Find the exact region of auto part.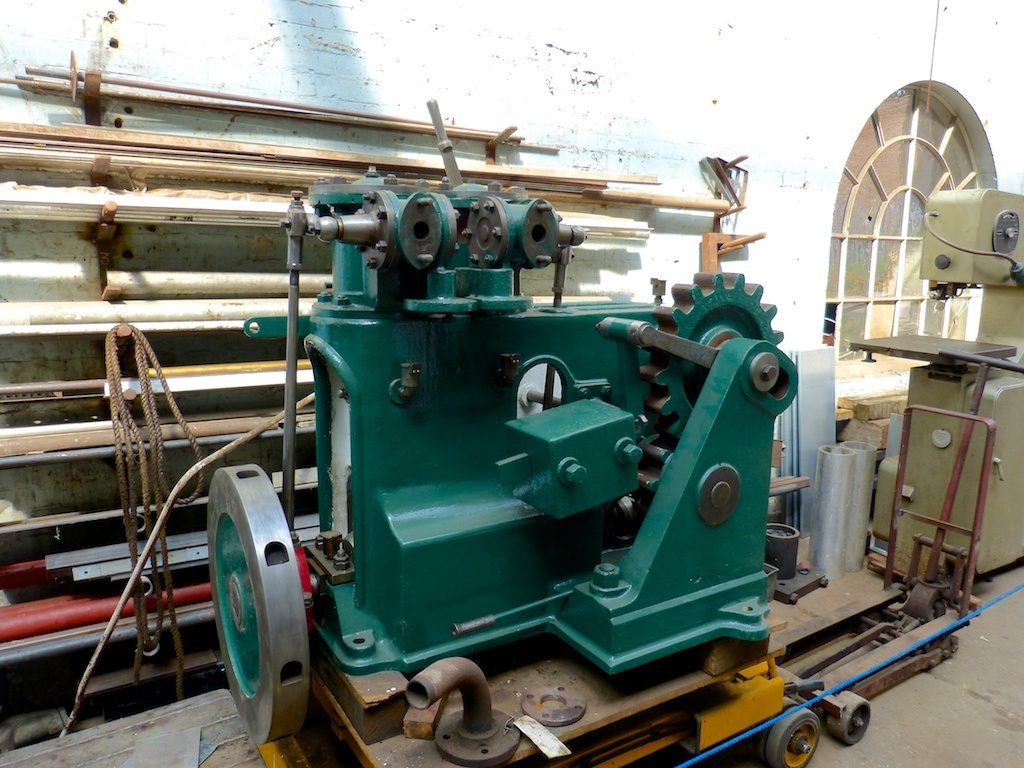
Exact region: <region>213, 452, 313, 752</region>.
